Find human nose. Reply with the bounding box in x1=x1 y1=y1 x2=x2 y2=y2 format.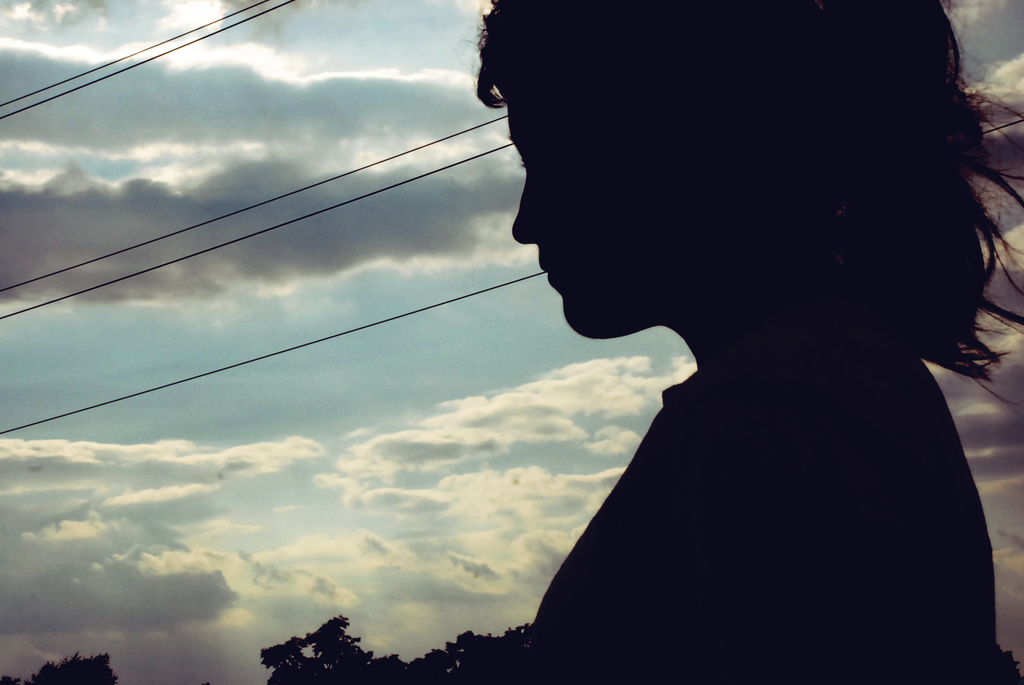
x1=510 y1=179 x2=564 y2=242.
